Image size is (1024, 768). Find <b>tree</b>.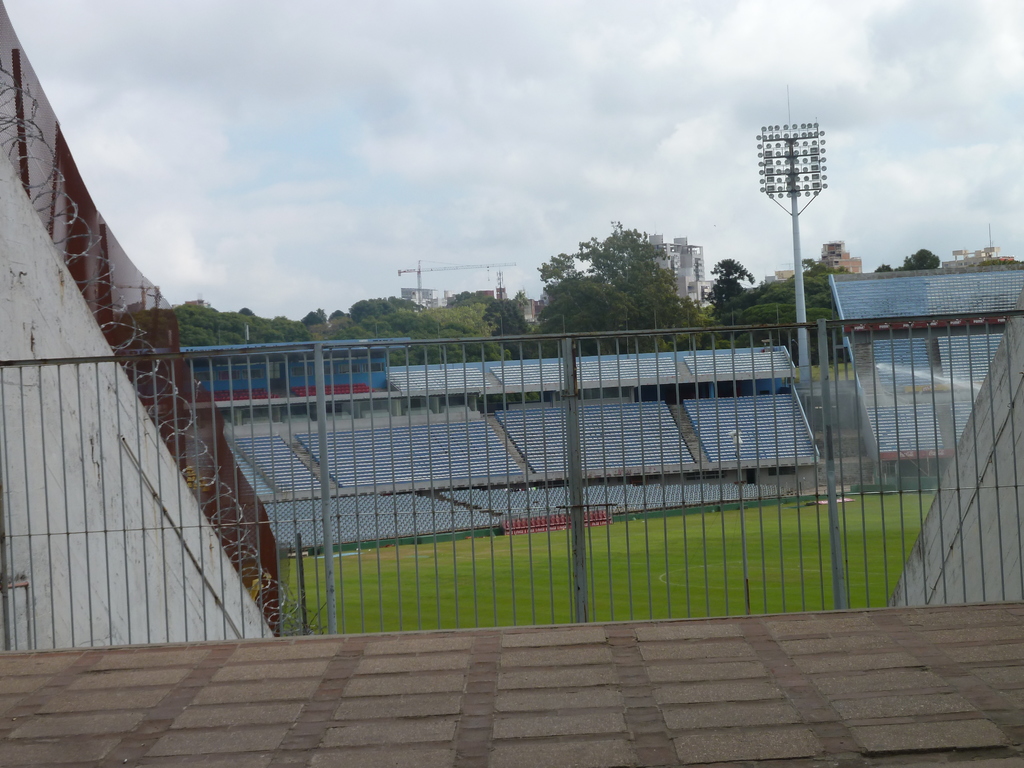
[786,236,845,335].
